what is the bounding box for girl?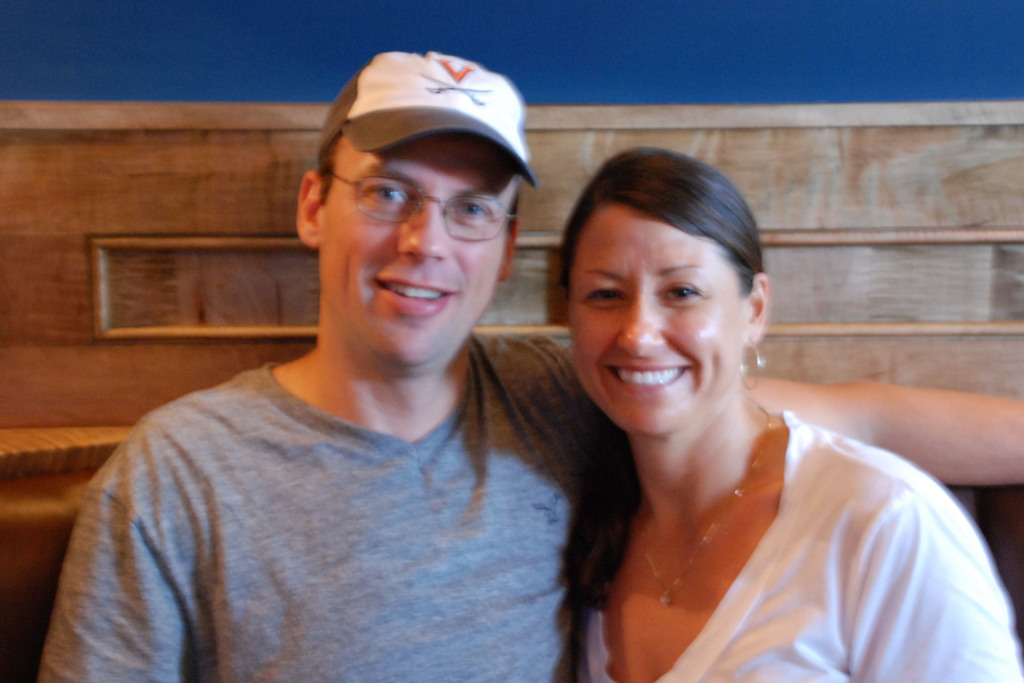
l=555, t=147, r=1019, b=682.
